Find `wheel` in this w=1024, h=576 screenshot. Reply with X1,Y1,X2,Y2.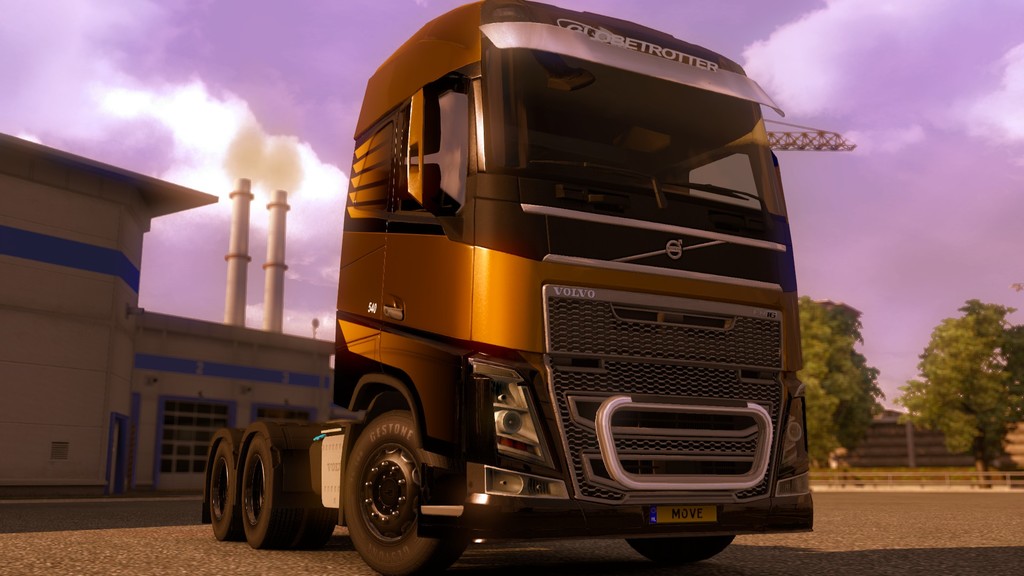
293,507,337,553.
